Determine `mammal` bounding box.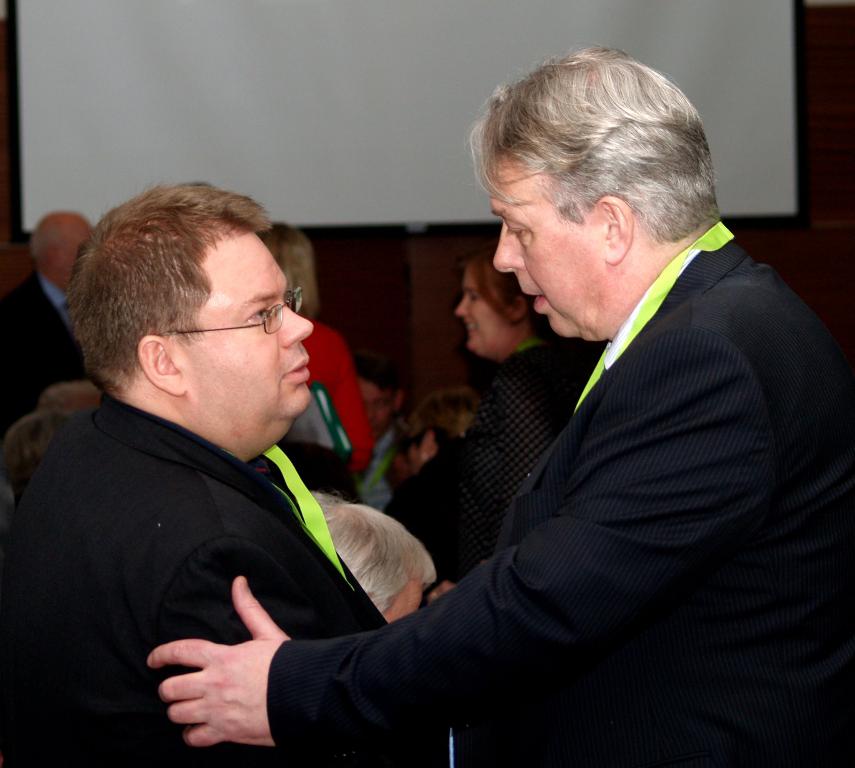
Determined: <region>368, 257, 598, 579</region>.
